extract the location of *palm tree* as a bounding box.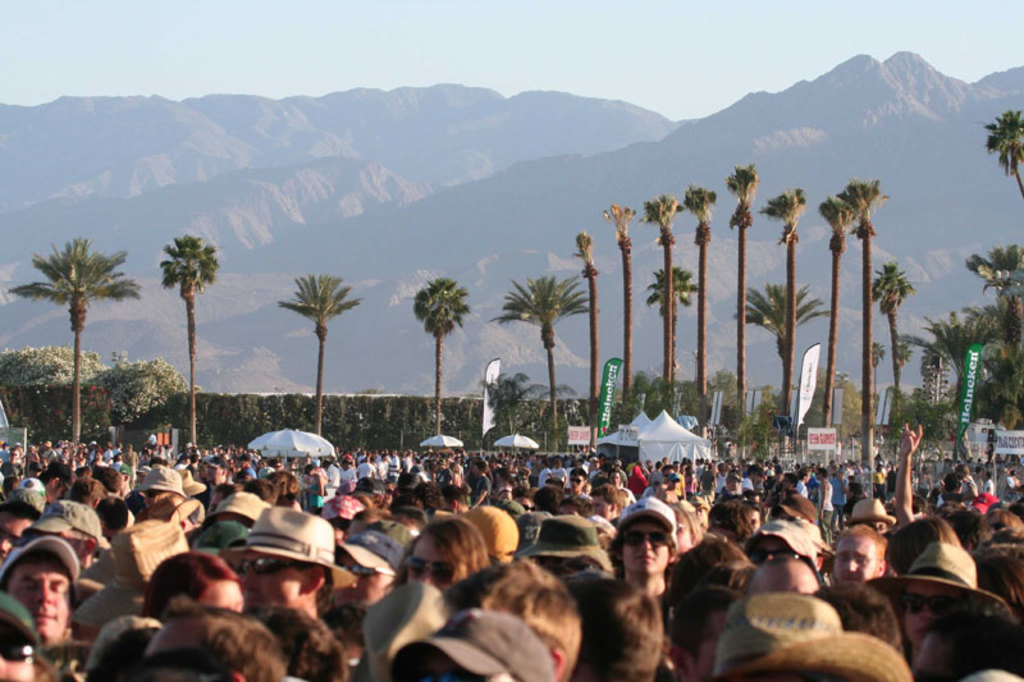
detection(499, 279, 576, 418).
